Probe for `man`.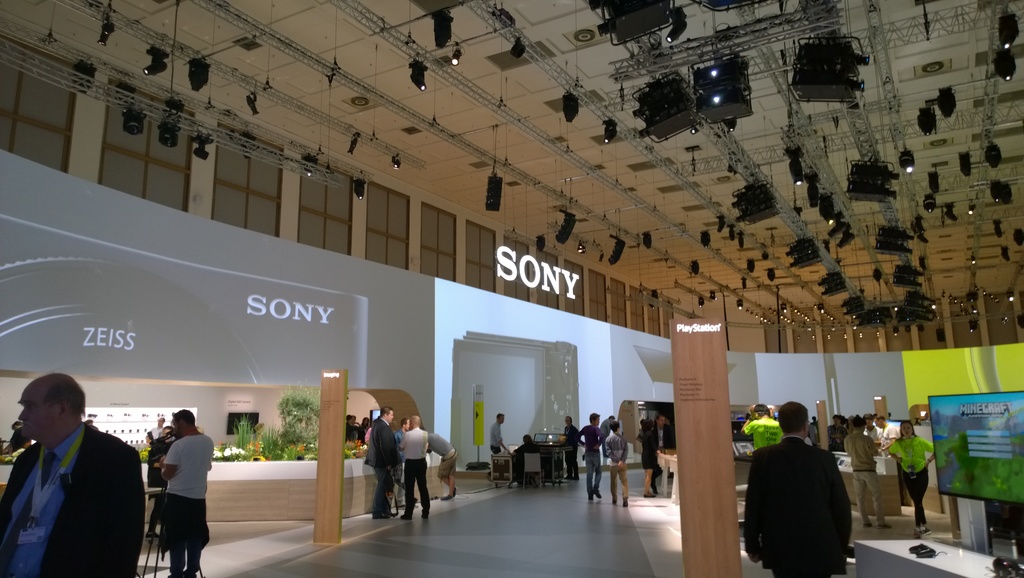
Probe result: BBox(358, 404, 403, 515).
